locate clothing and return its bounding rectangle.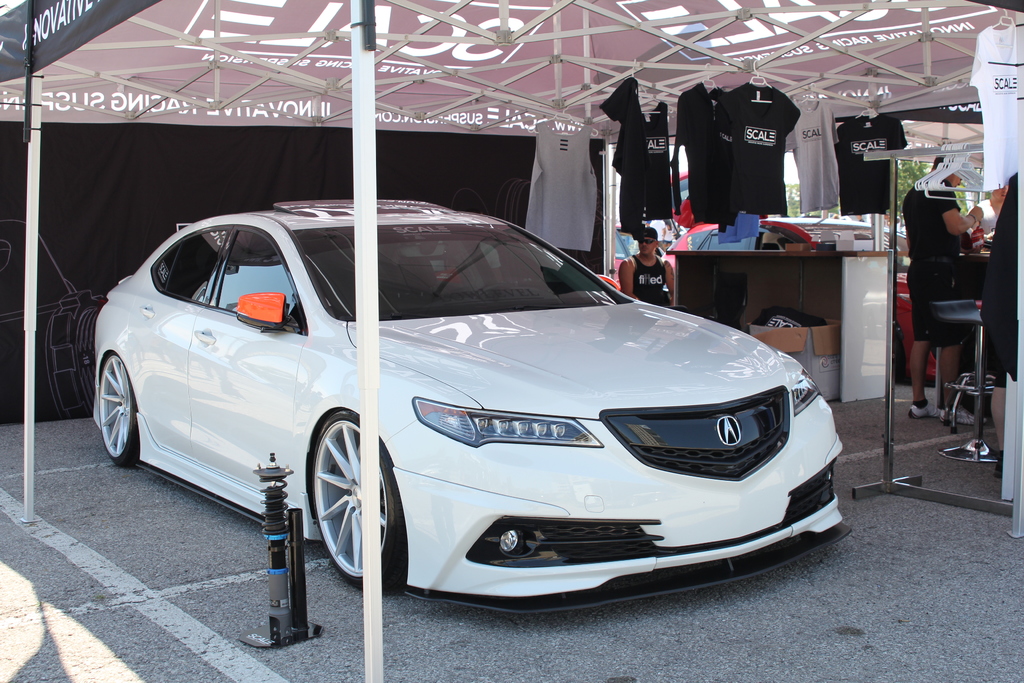
530, 117, 598, 250.
